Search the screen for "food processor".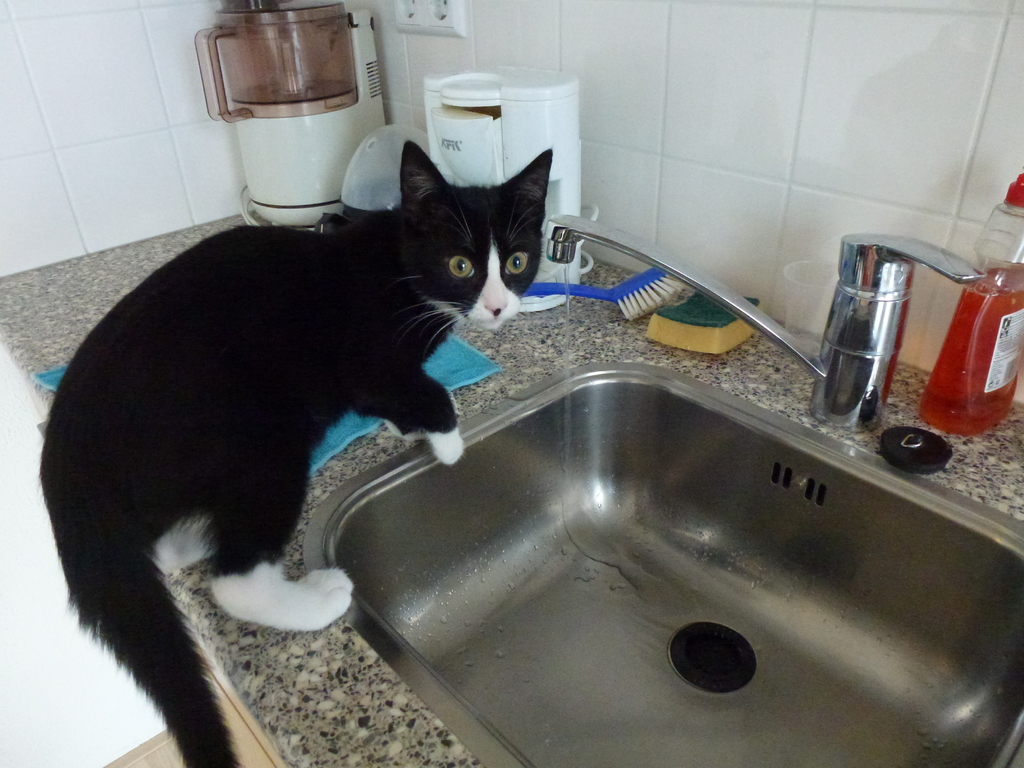
Found at x1=419, y1=62, x2=602, y2=312.
